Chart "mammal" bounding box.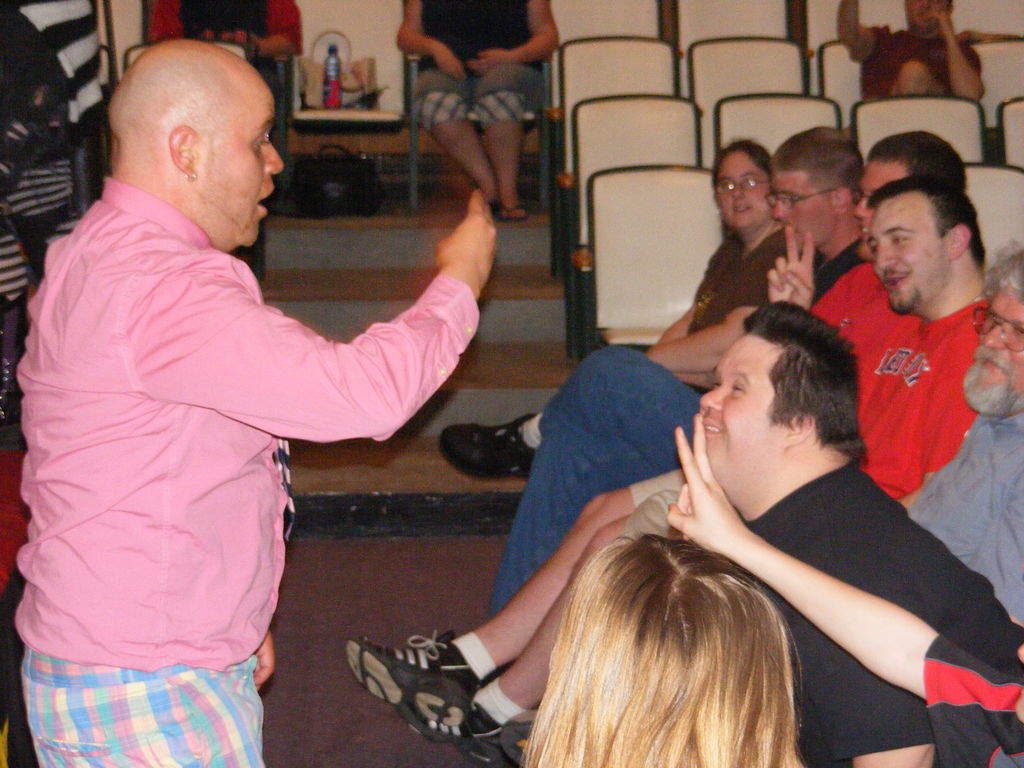
Charted: bbox(437, 138, 789, 610).
